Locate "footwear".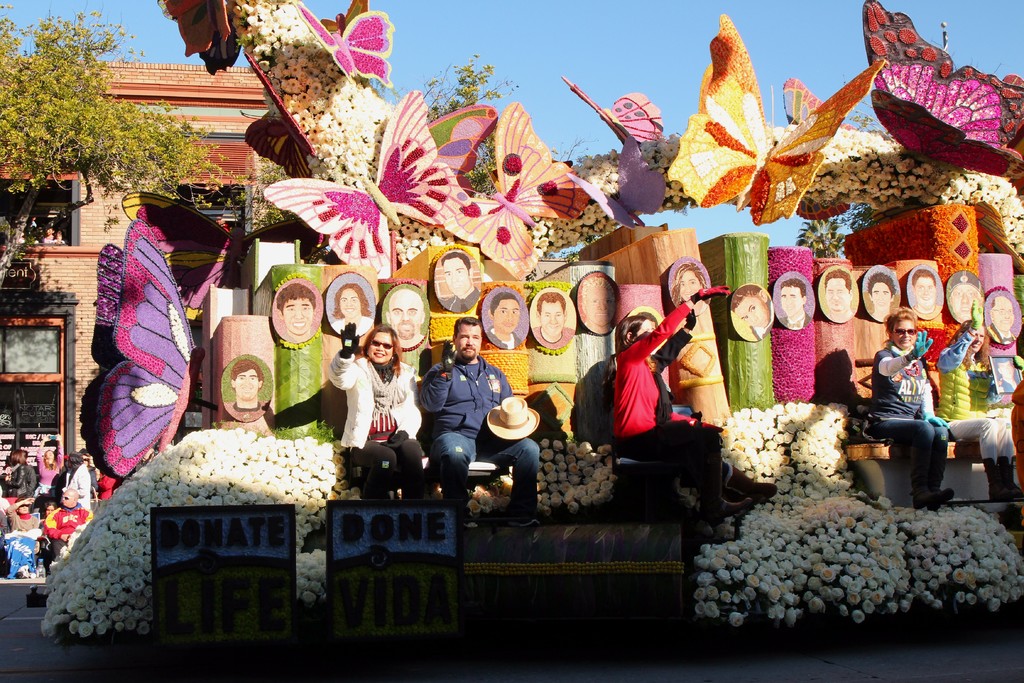
Bounding box: pyautogui.locateOnScreen(988, 454, 1012, 500).
